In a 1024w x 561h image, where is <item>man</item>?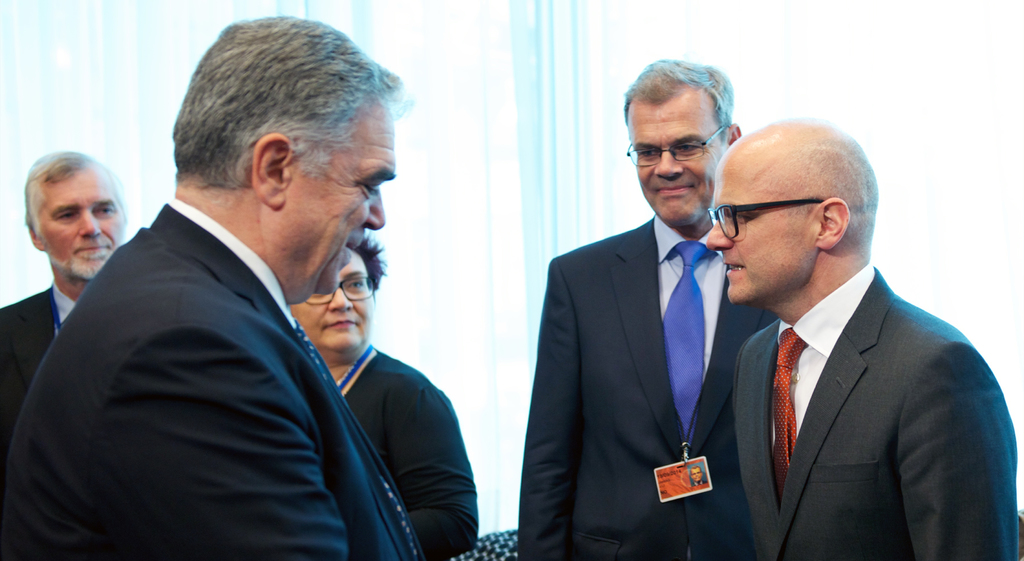
l=0, t=69, r=481, b=560.
